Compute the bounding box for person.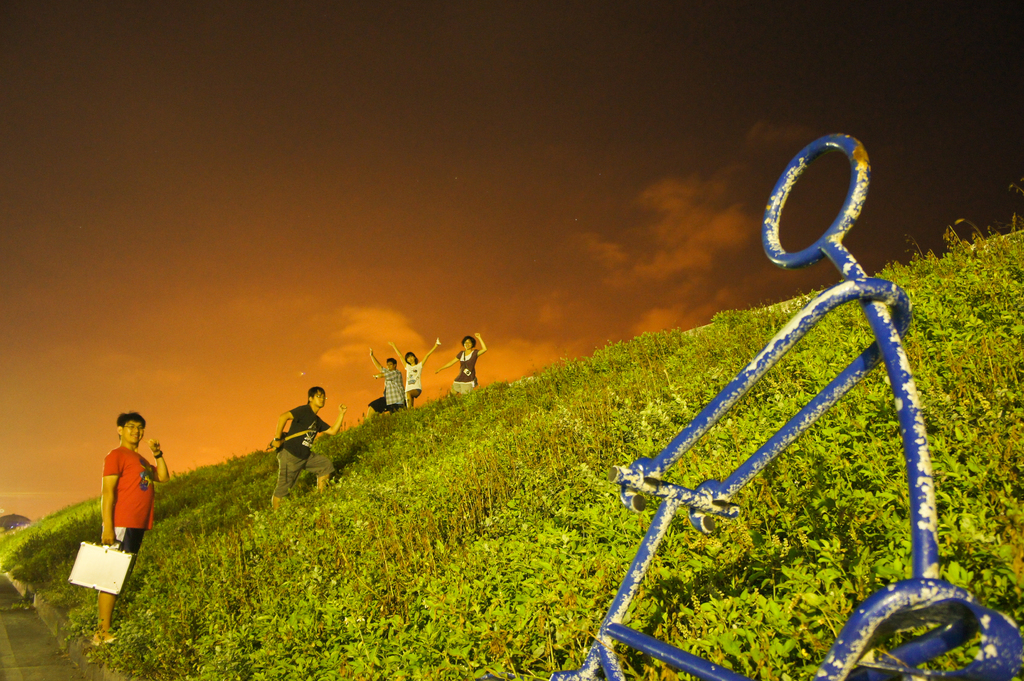
386:335:444:412.
